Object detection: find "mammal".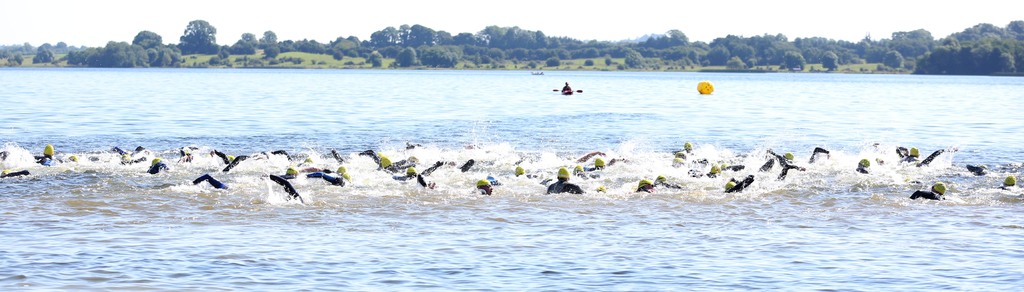
select_region(653, 175, 678, 191).
